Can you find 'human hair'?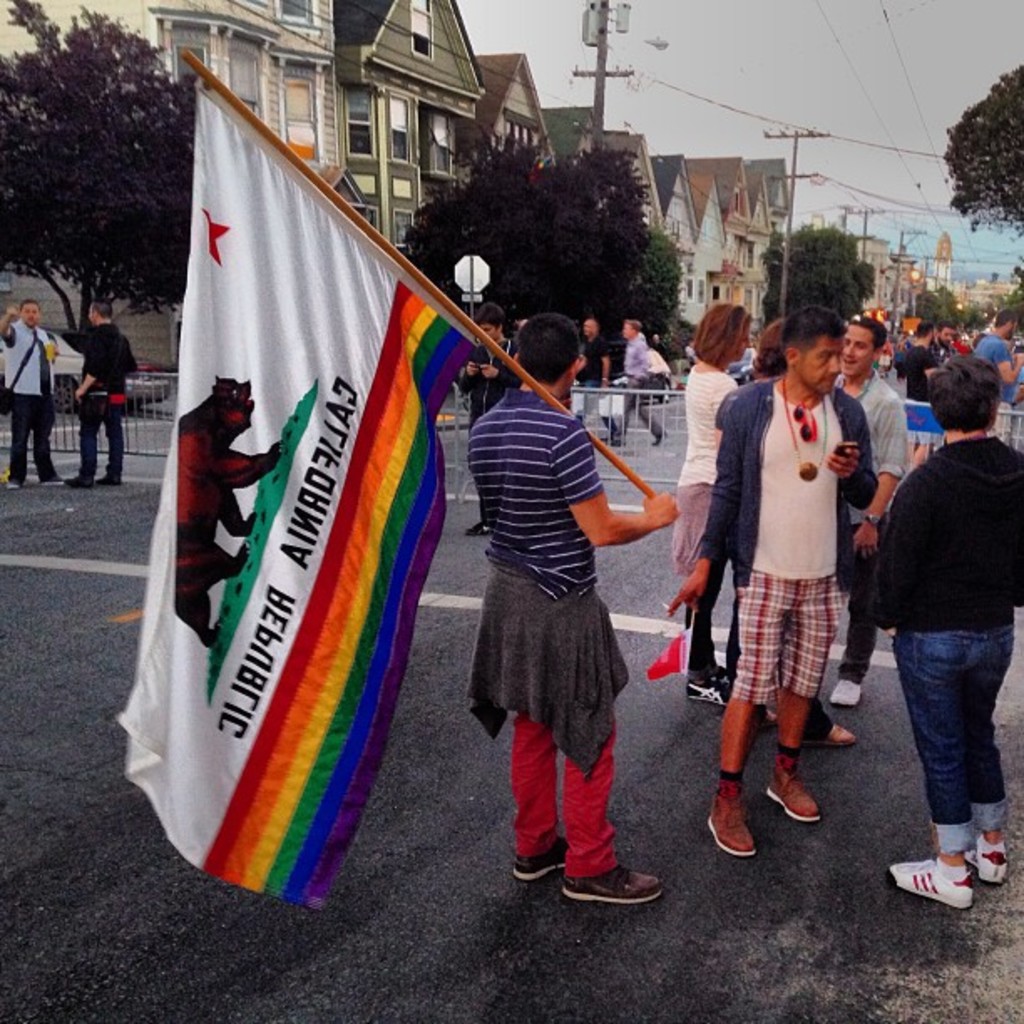
Yes, bounding box: {"x1": 848, "y1": 315, "x2": 890, "y2": 346}.
